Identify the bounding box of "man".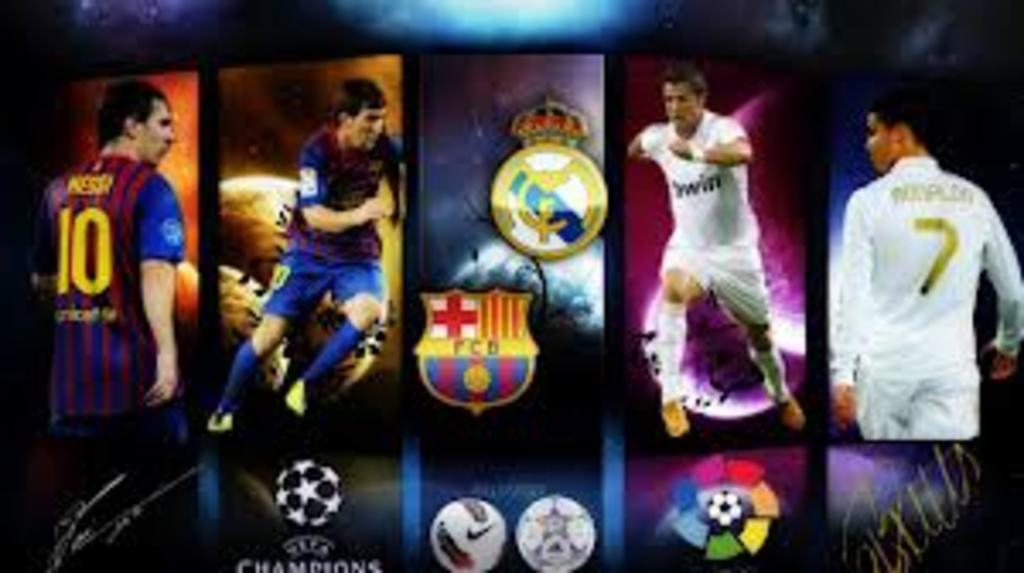
{"x1": 816, "y1": 92, "x2": 1004, "y2": 488}.
